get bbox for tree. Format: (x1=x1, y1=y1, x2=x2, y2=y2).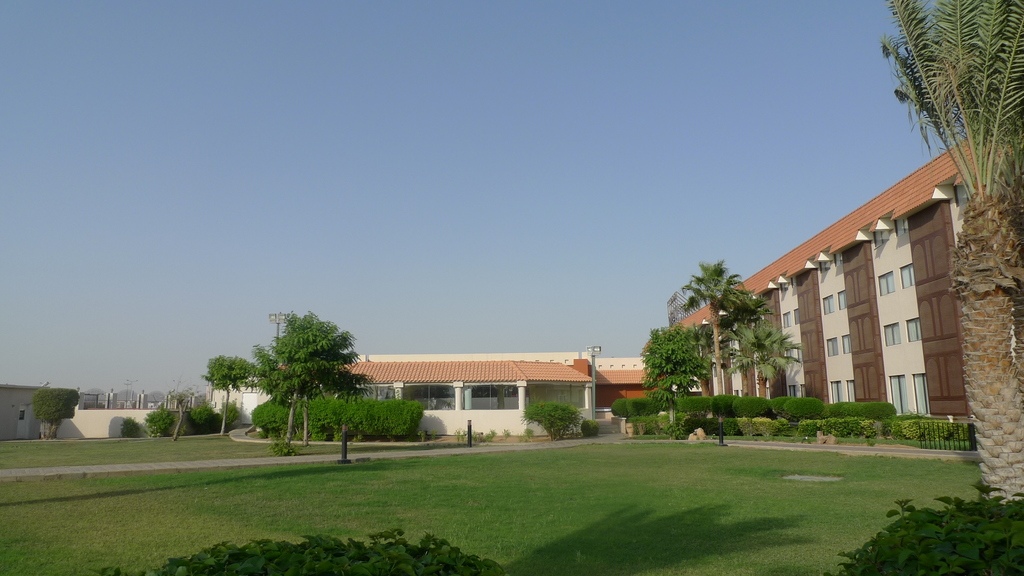
(x1=644, y1=324, x2=714, y2=409).
